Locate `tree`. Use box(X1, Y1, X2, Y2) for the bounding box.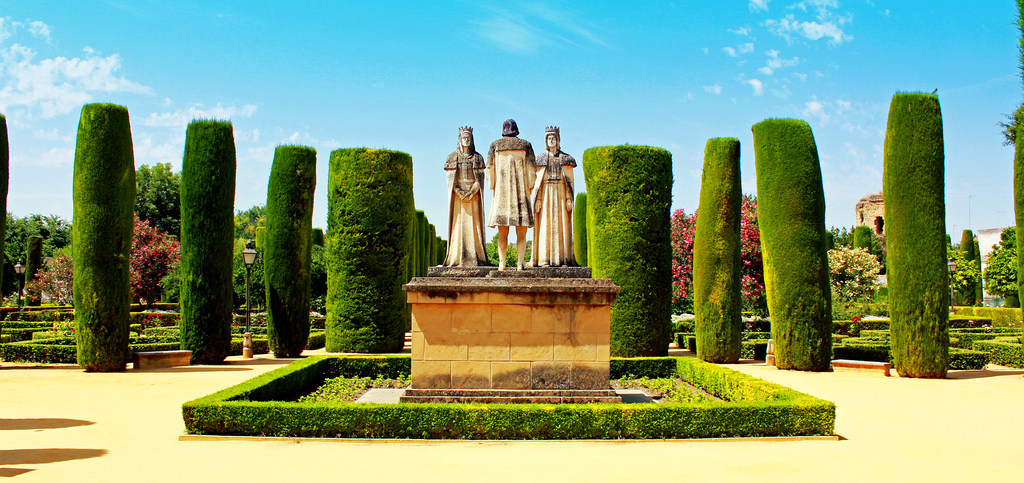
box(668, 194, 774, 331).
